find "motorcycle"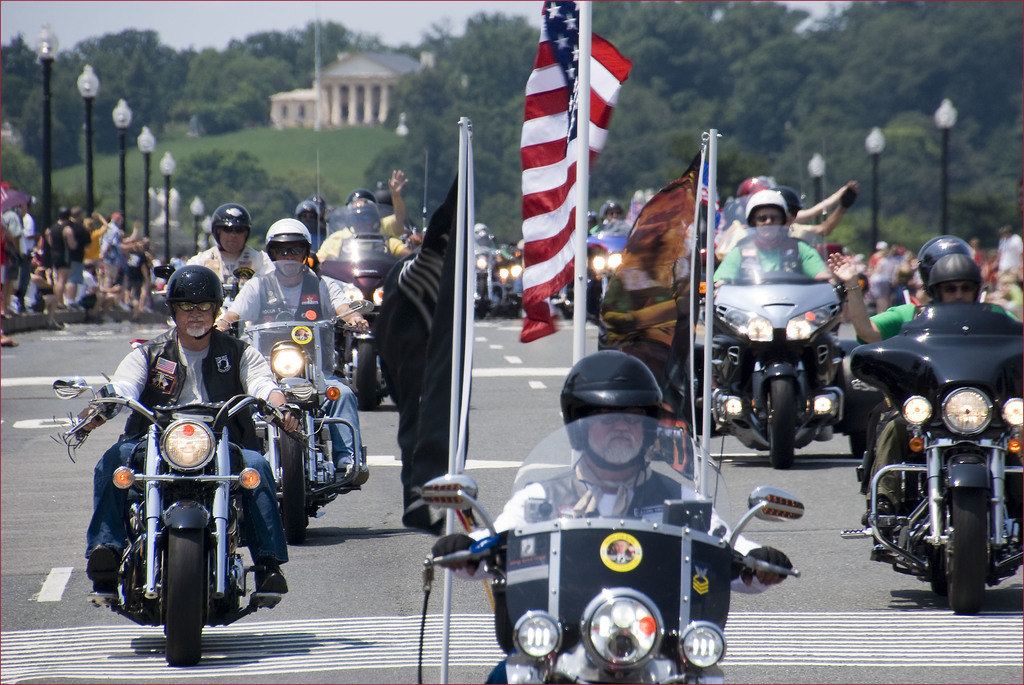
box=[842, 302, 1023, 617]
